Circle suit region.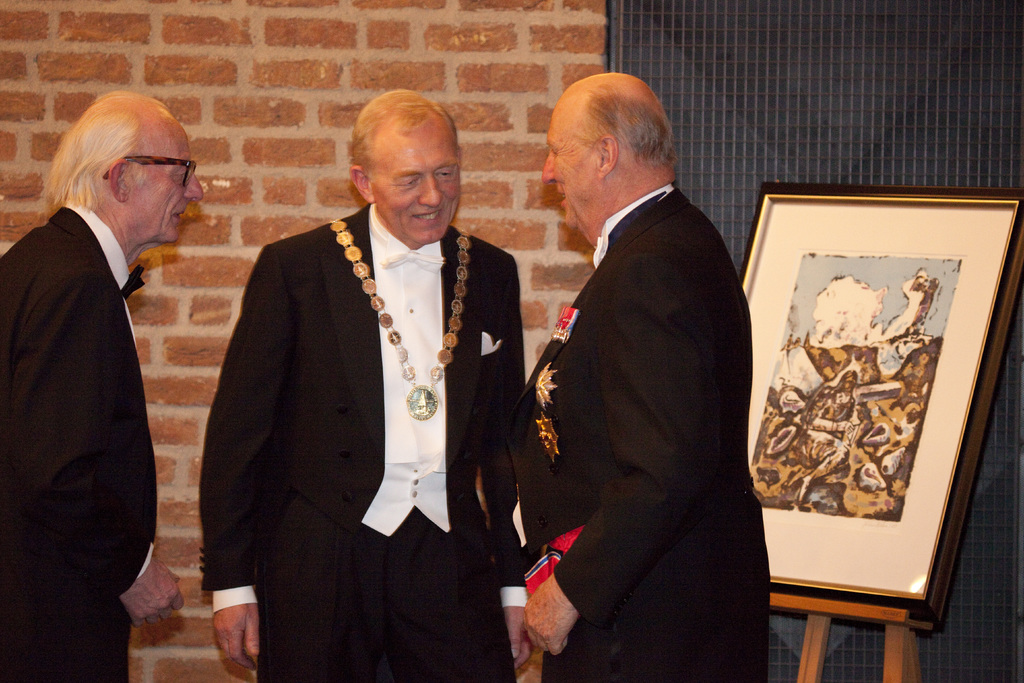
Region: 199,205,524,682.
